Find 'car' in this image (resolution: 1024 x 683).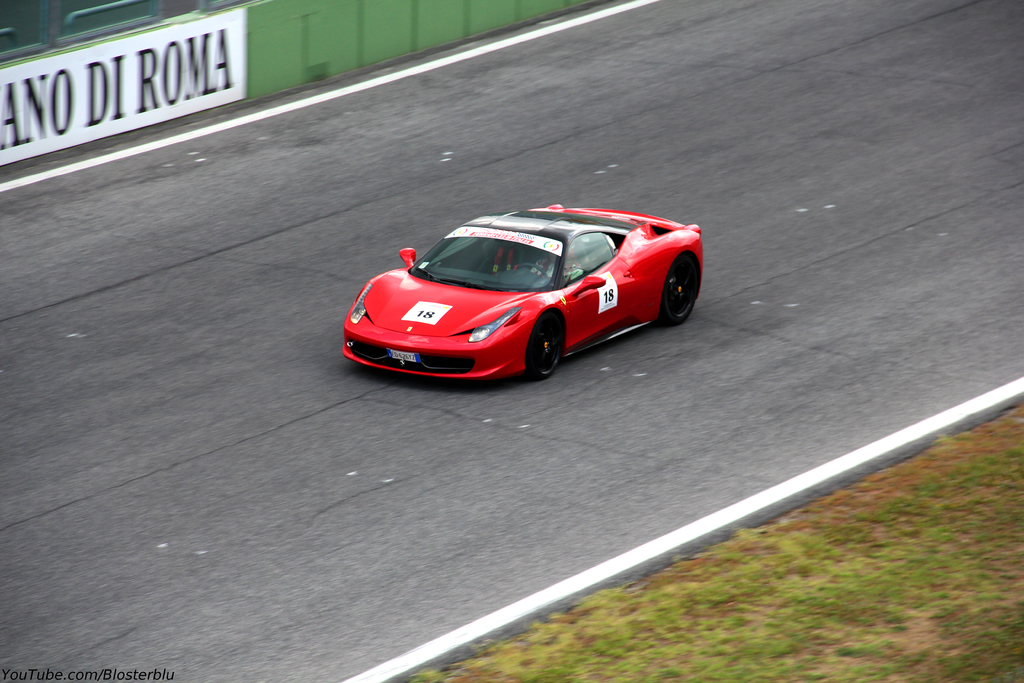
detection(335, 201, 702, 390).
